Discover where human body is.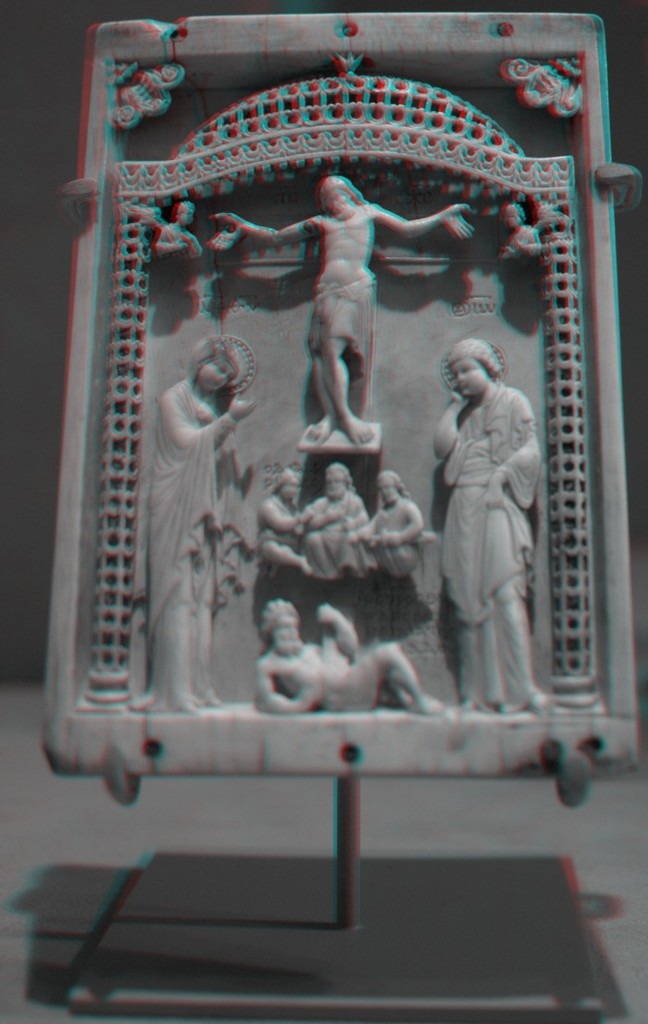
Discovered at [left=157, top=229, right=204, bottom=261].
